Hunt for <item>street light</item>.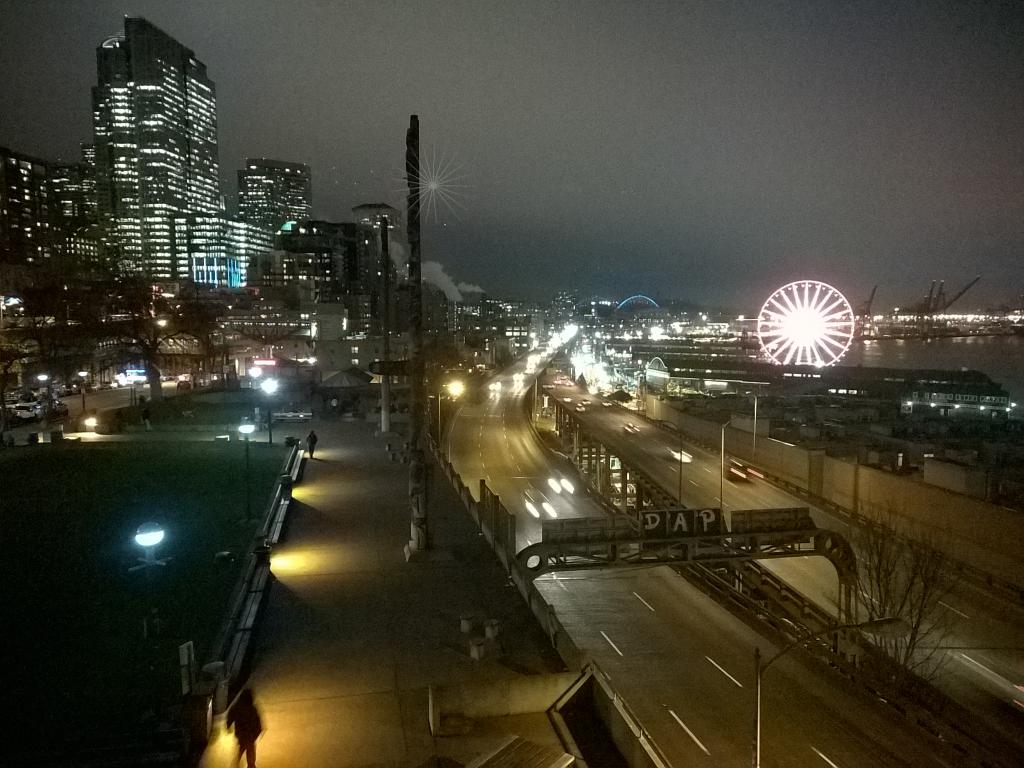
Hunted down at BBox(75, 369, 90, 410).
